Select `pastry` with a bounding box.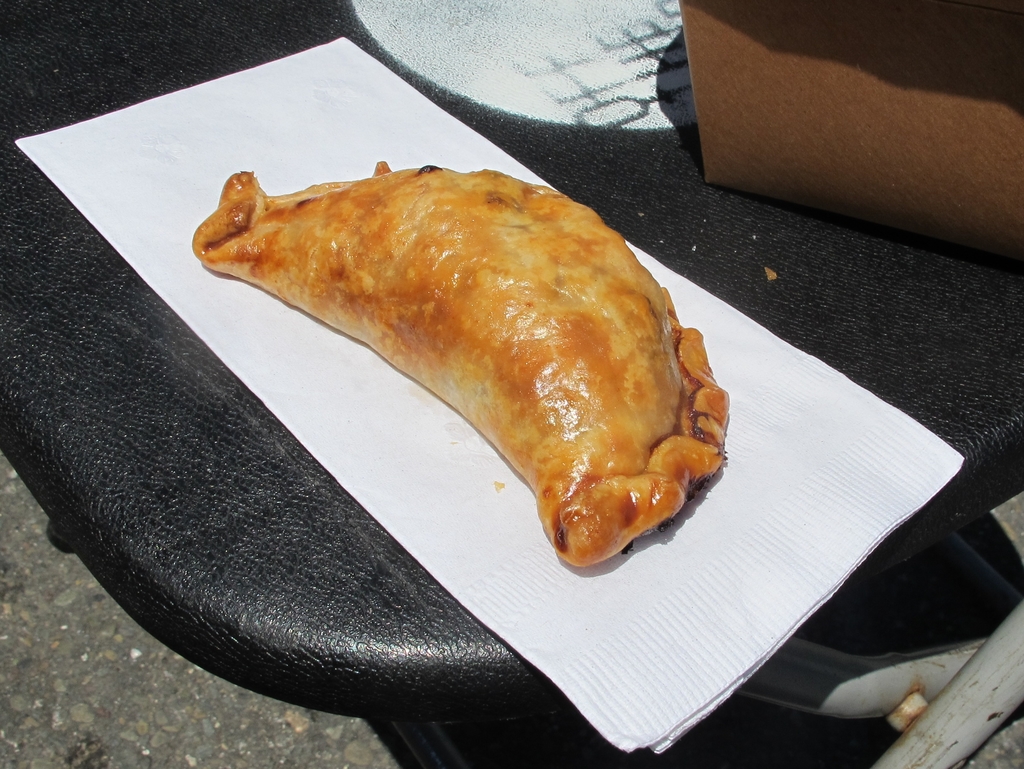
rect(97, 158, 746, 650).
